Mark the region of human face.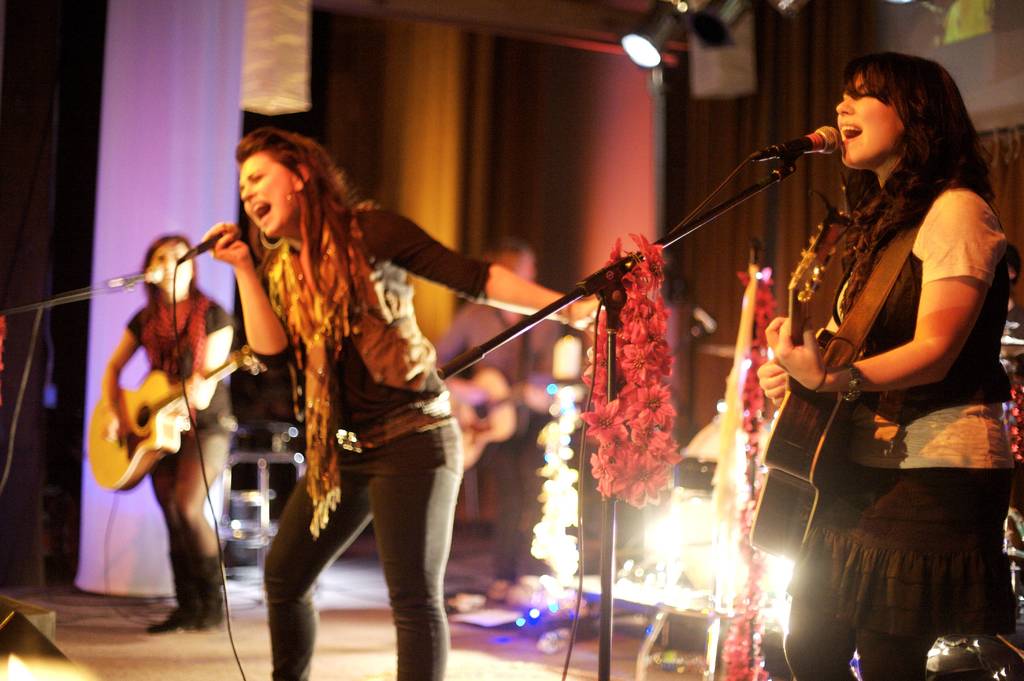
Region: 141/237/192/300.
